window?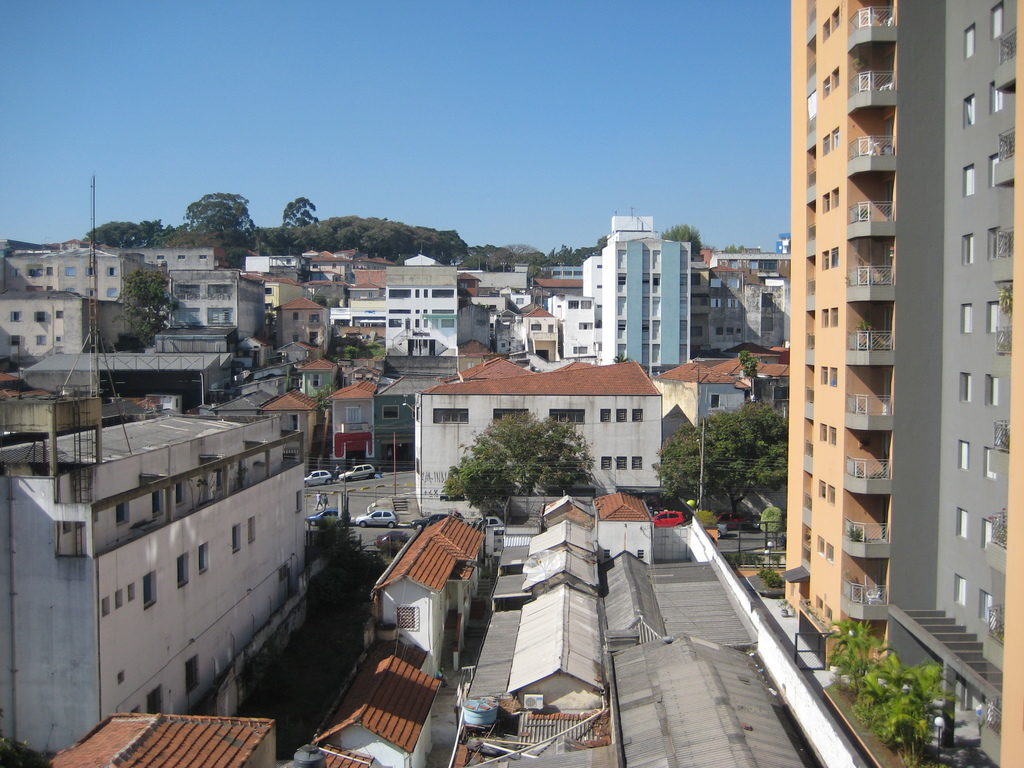
pyautogui.locateOnScreen(956, 504, 968, 540)
